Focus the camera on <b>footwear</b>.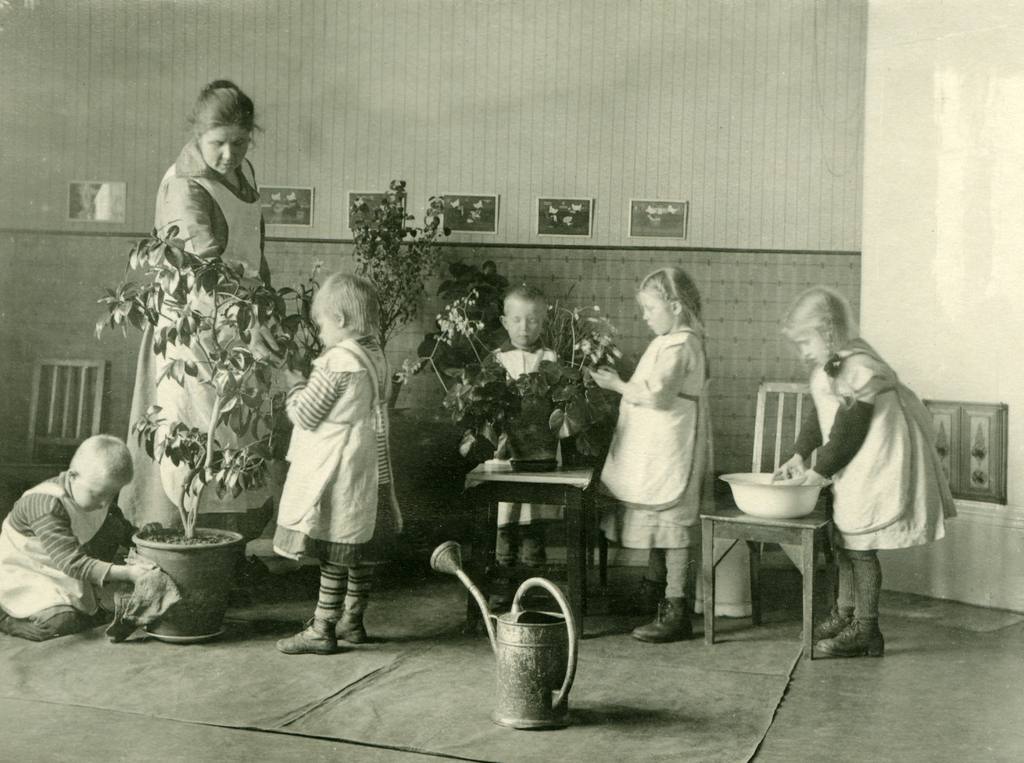
Focus region: region(332, 609, 365, 644).
